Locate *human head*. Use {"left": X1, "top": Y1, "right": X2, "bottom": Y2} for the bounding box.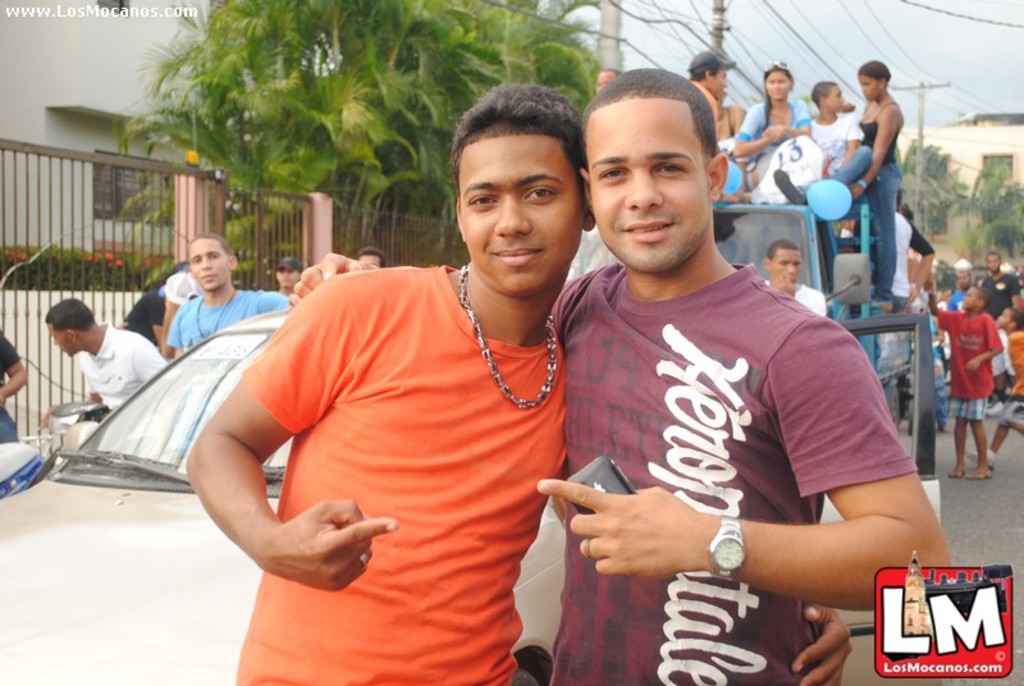
{"left": 186, "top": 234, "right": 238, "bottom": 293}.
